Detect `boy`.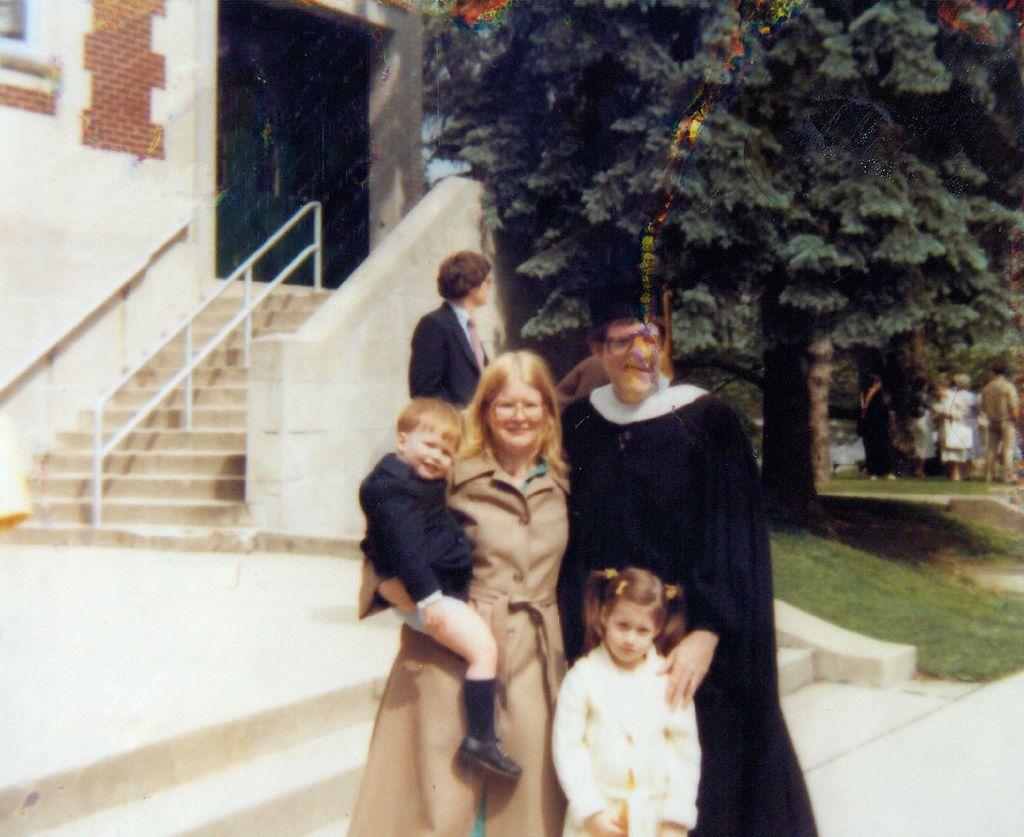
Detected at (358, 393, 524, 779).
